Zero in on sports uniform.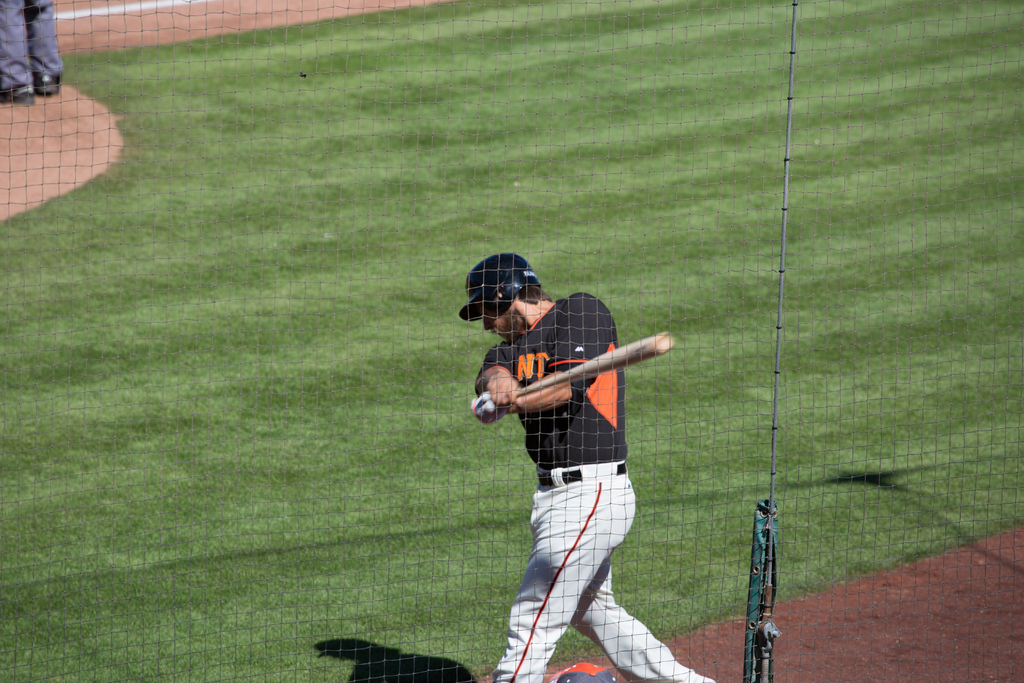
Zeroed in: pyautogui.locateOnScreen(468, 287, 726, 682).
